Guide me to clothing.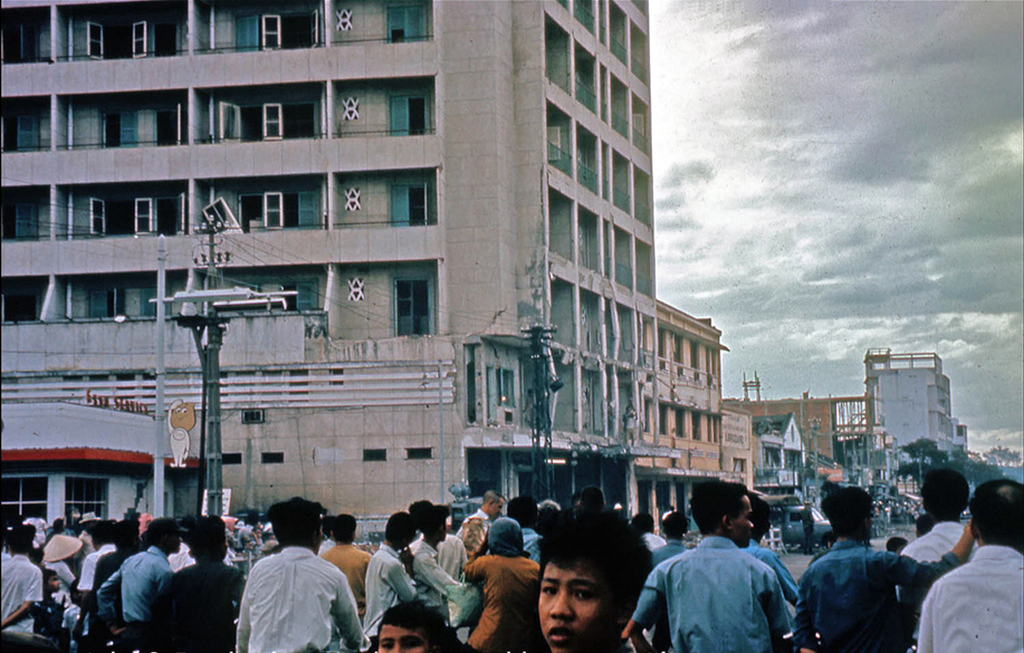
Guidance: <bbox>317, 540, 371, 614</bbox>.
